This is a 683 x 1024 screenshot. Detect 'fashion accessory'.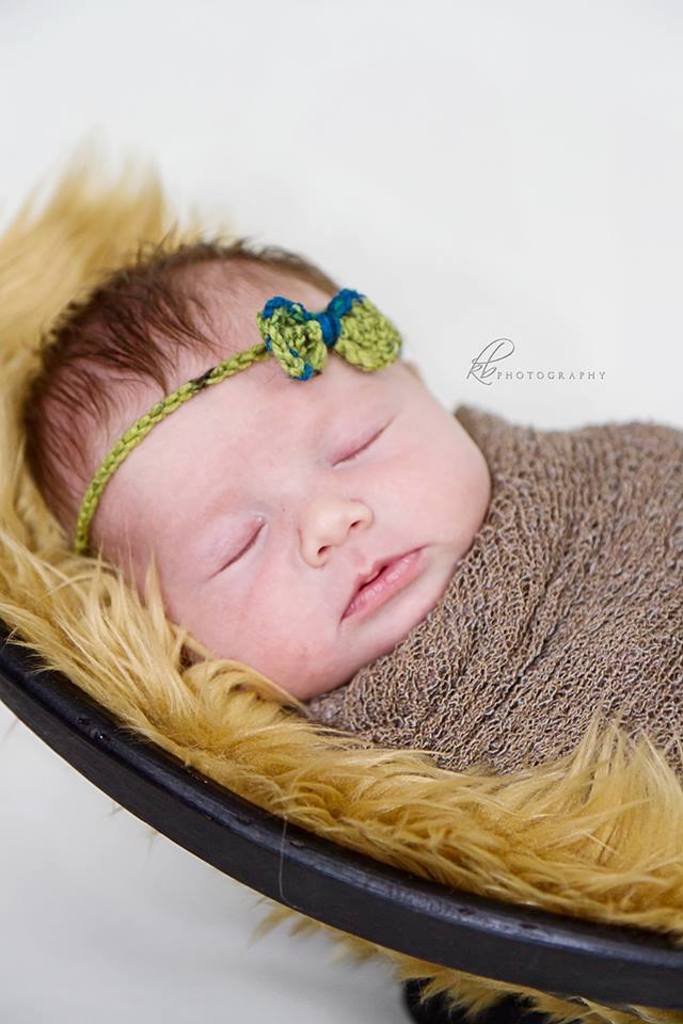
<bbox>74, 288, 401, 547</bbox>.
